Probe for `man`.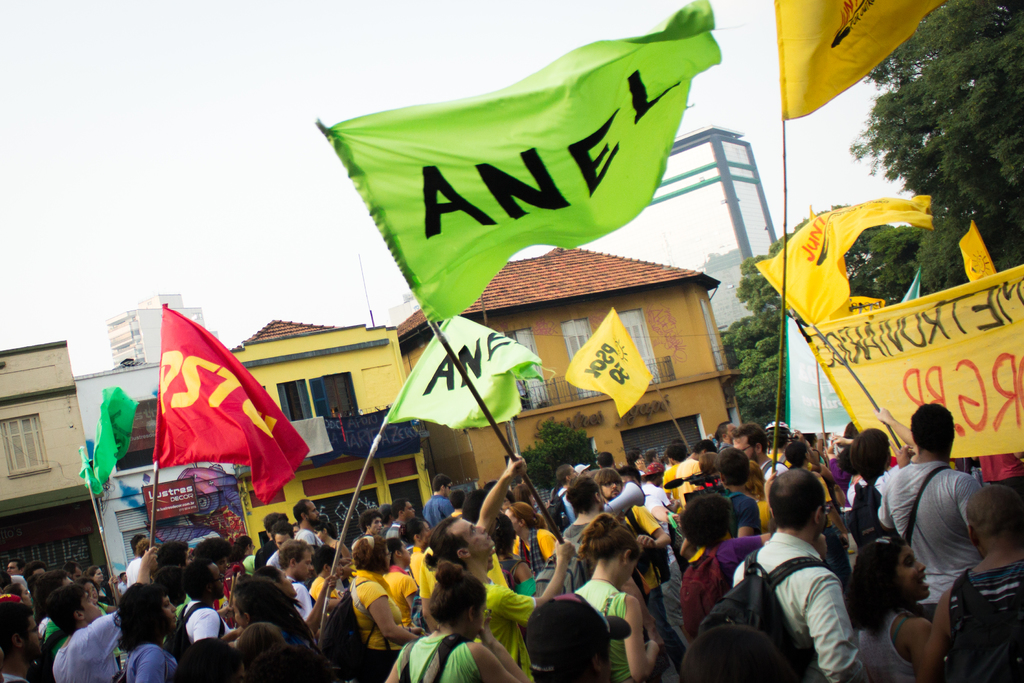
Probe result: <region>385, 498, 416, 537</region>.
